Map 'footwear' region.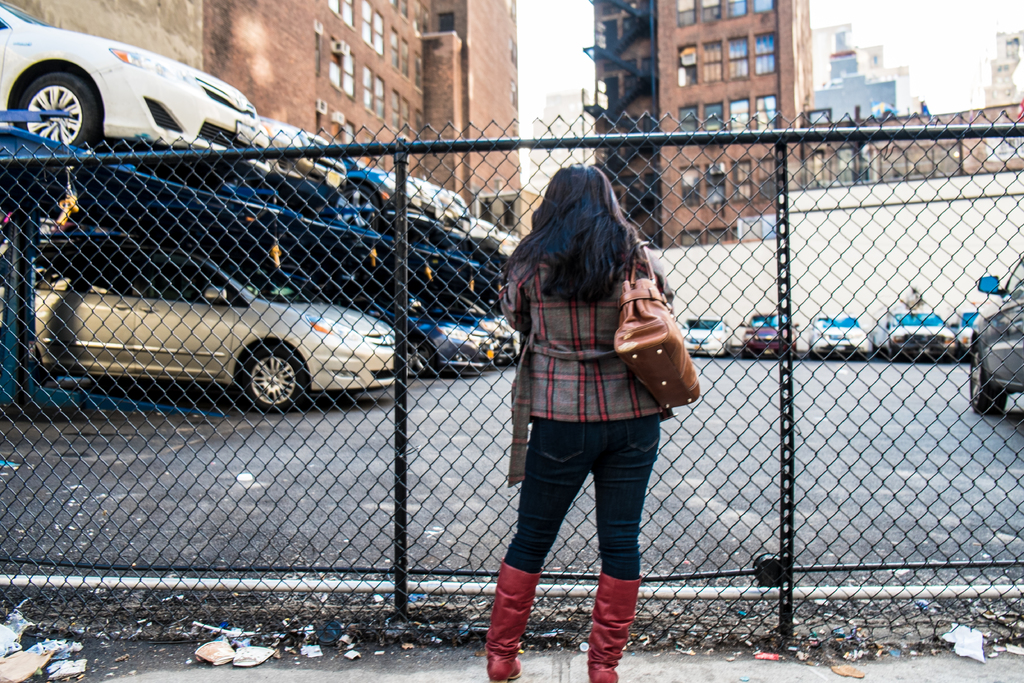
Mapped to 490,572,549,671.
